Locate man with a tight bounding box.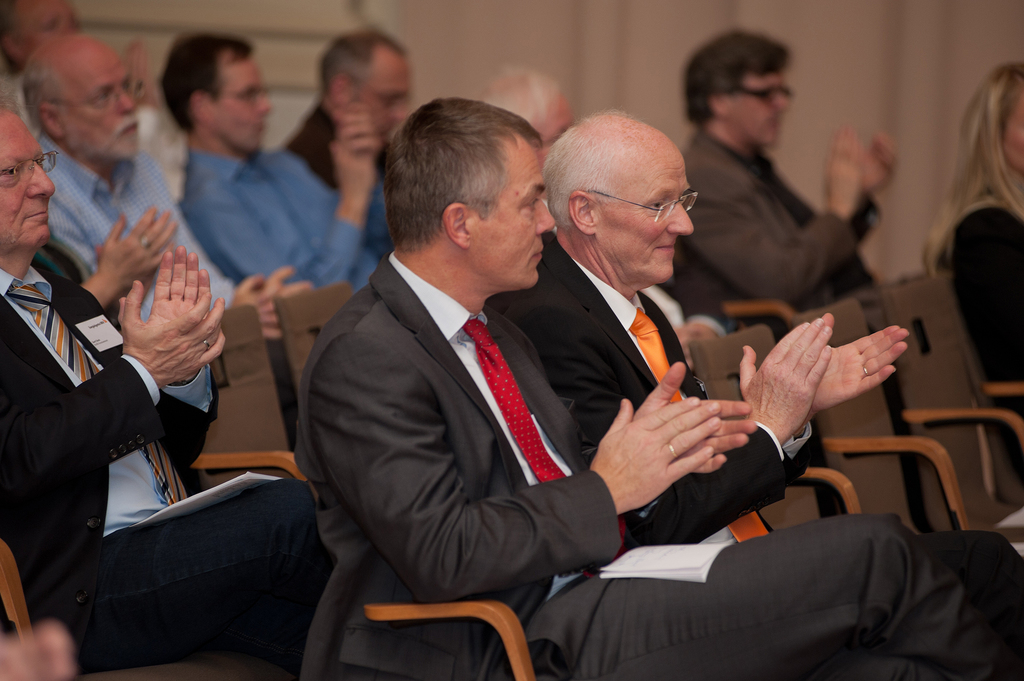
[479, 70, 578, 159].
